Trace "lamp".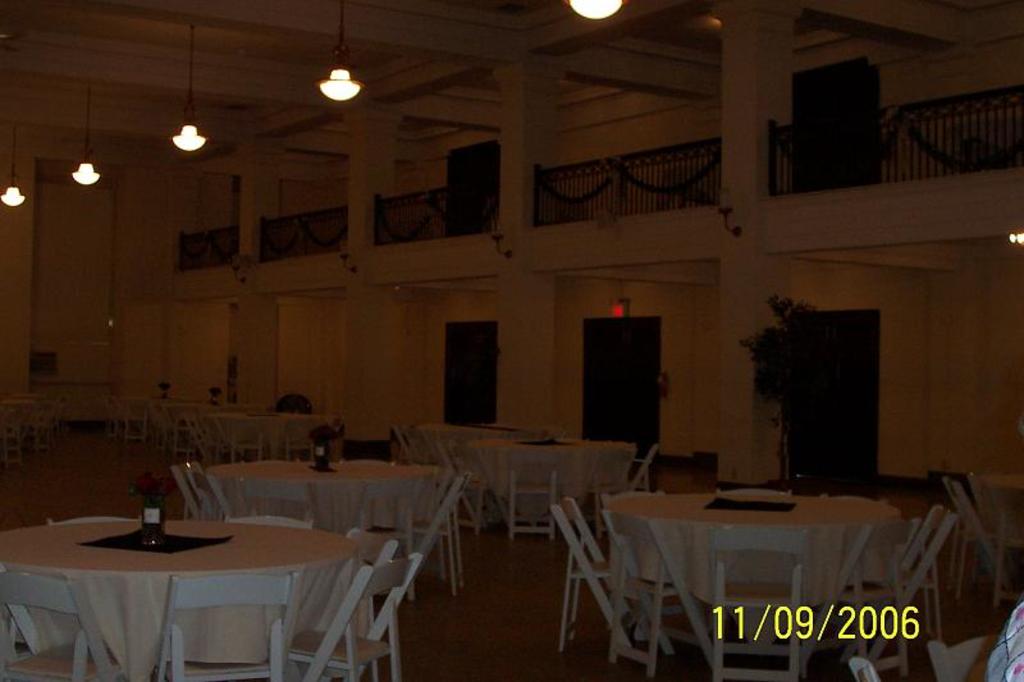
Traced to Rect(1010, 225, 1023, 251).
